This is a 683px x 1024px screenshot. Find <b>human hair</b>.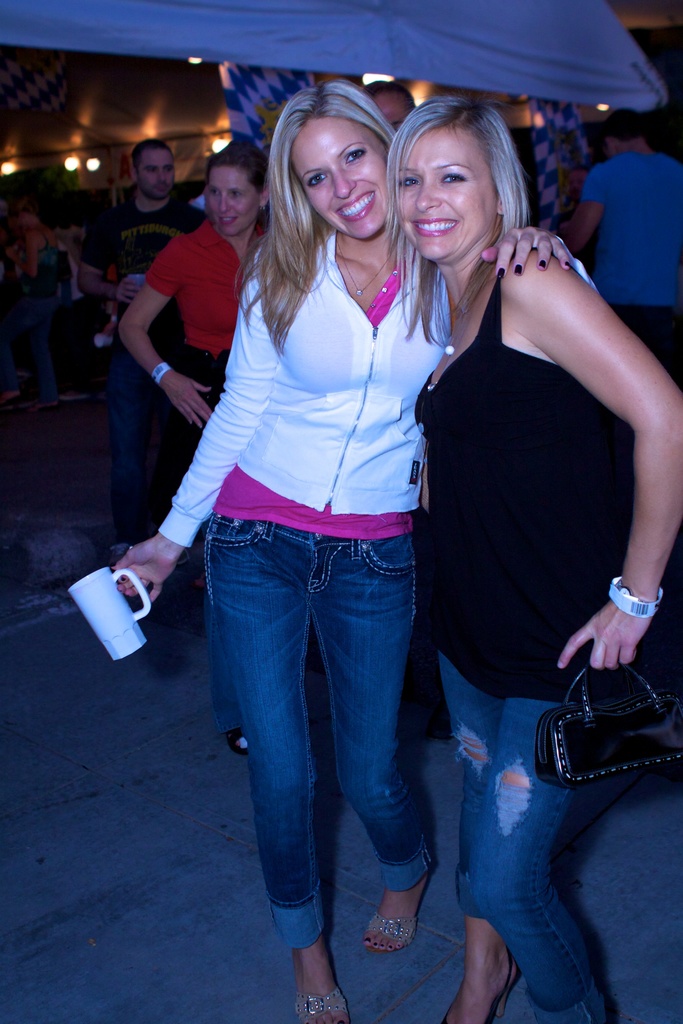
Bounding box: BBox(379, 92, 532, 350).
